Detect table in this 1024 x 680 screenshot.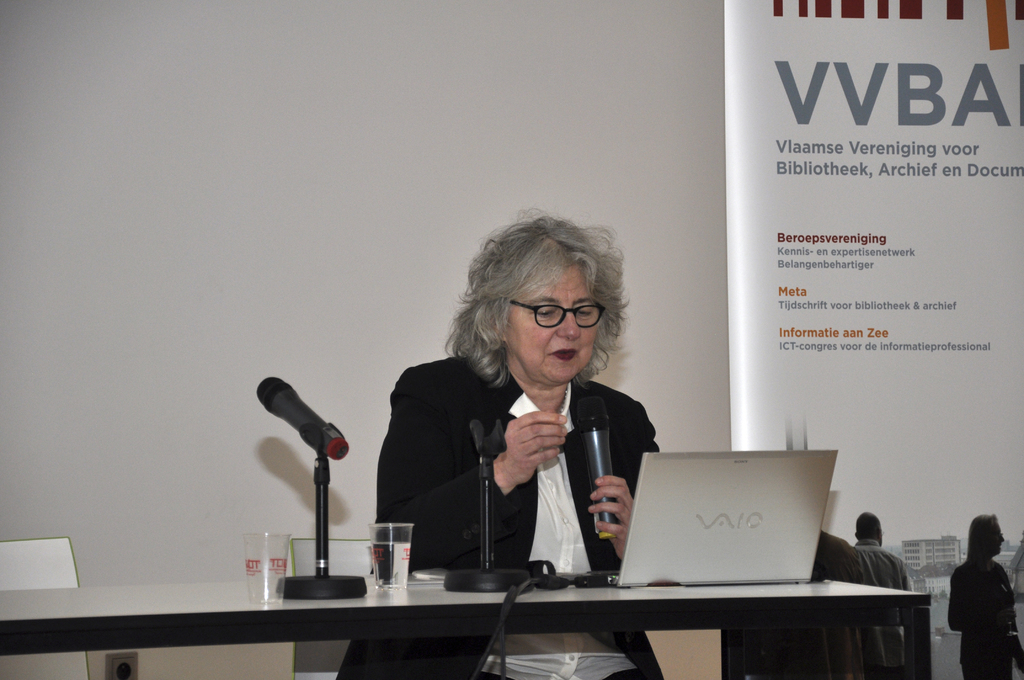
Detection: detection(0, 537, 966, 679).
